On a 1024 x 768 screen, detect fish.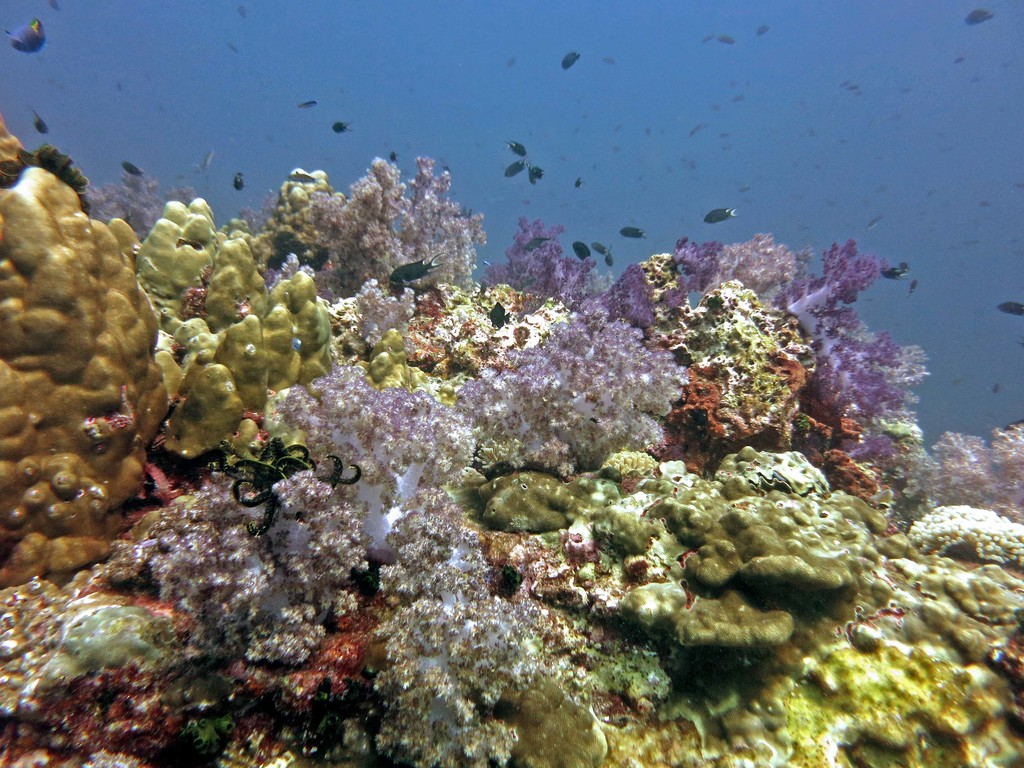
[202, 145, 218, 170].
